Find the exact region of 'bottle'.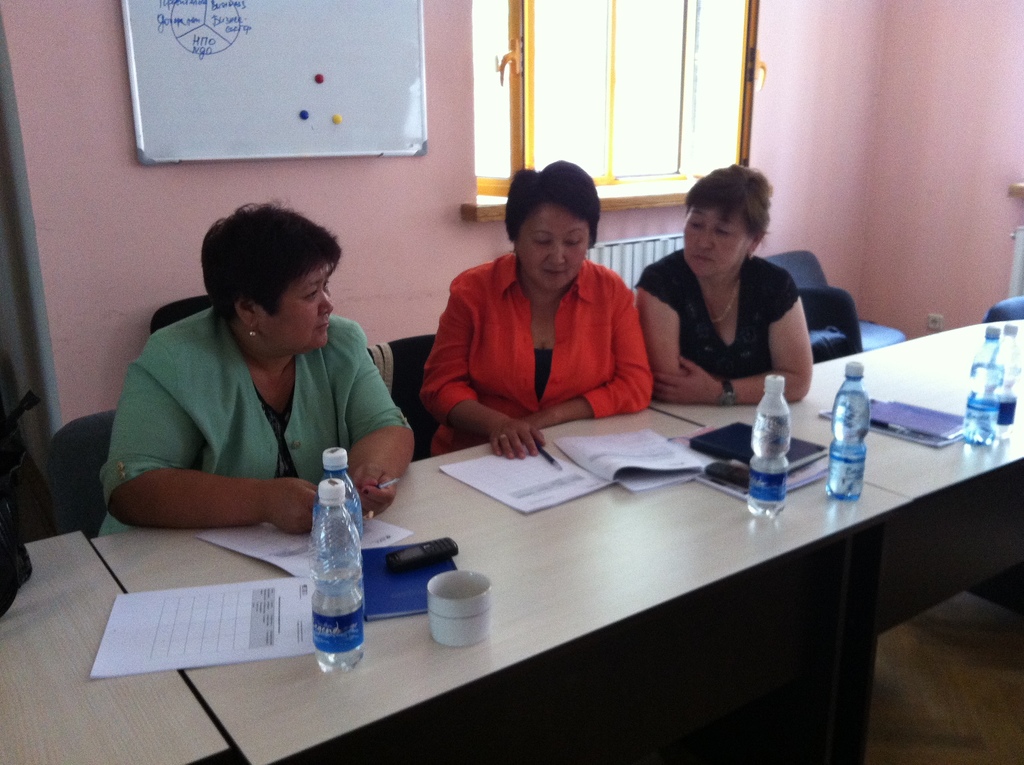
Exact region: box=[829, 361, 874, 501].
